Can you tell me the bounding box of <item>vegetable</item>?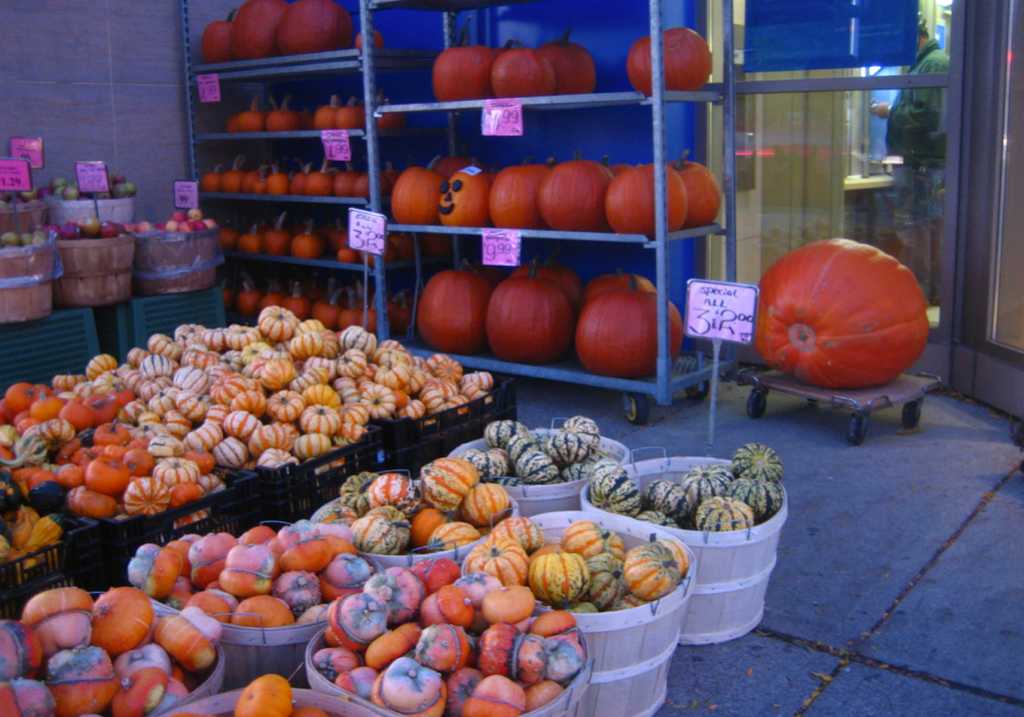
408,353,422,366.
